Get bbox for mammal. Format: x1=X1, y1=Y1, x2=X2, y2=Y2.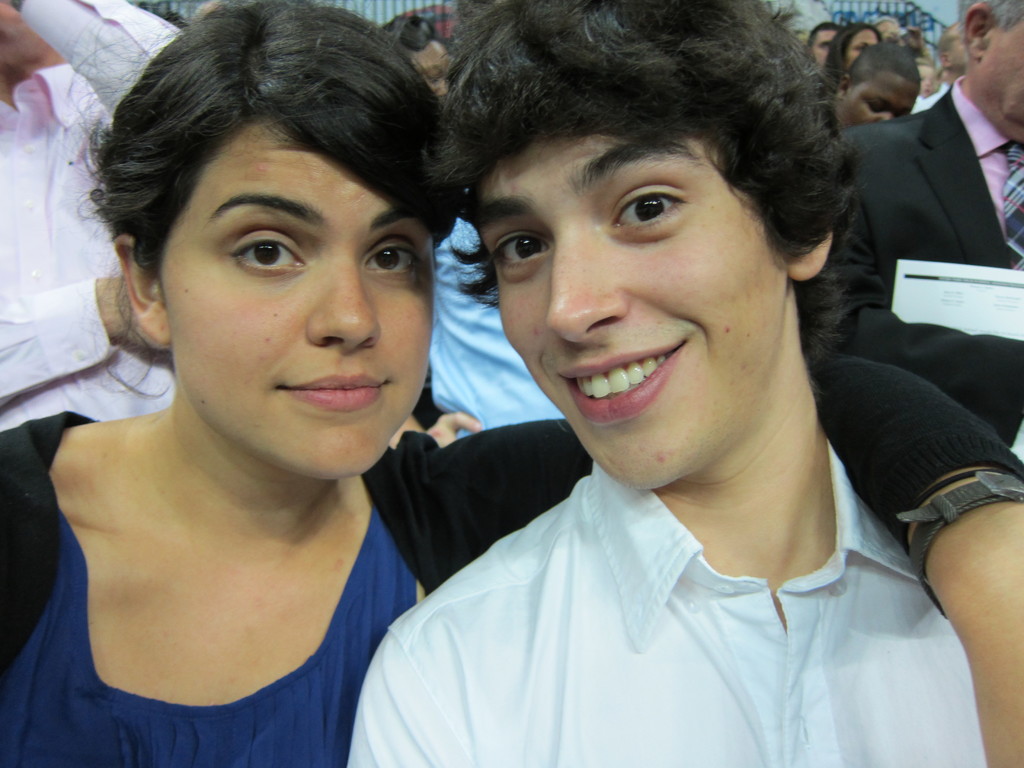
x1=798, y1=19, x2=836, y2=89.
